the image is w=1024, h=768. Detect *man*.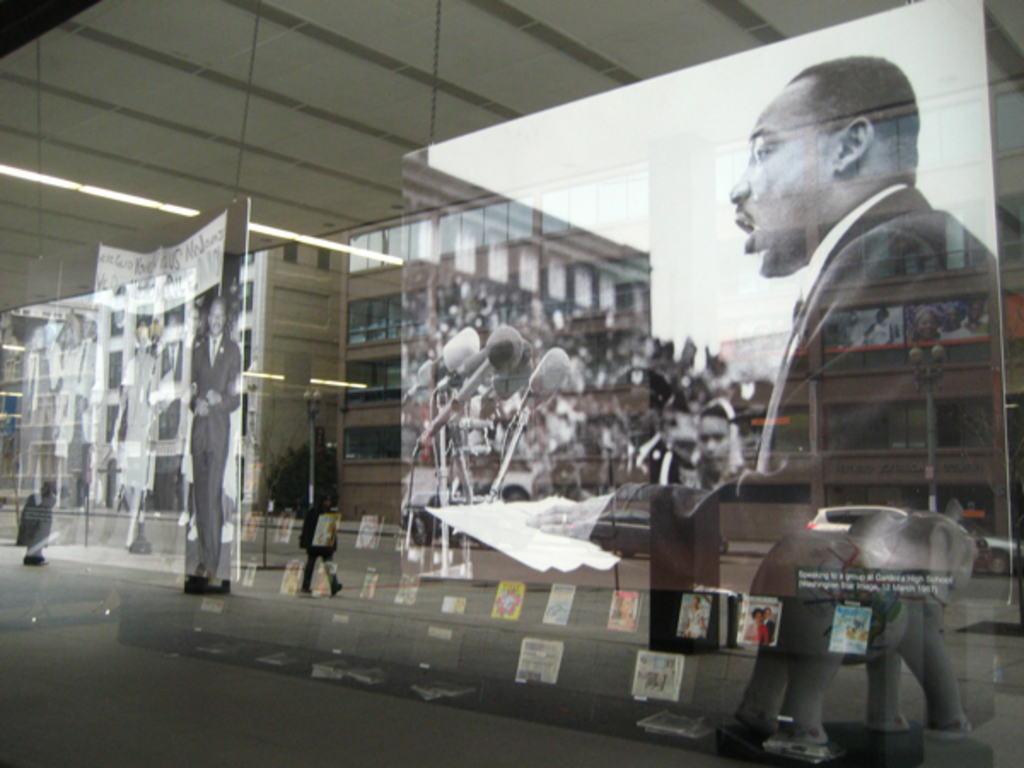
Detection: 683/48/1017/602.
